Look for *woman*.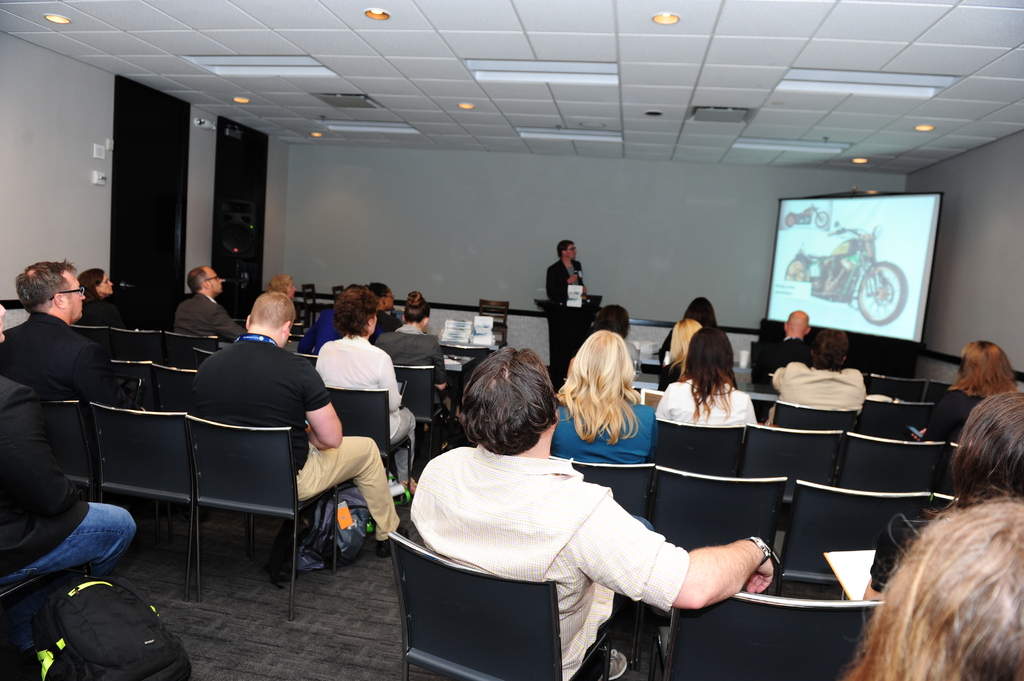
Found: [657, 297, 718, 369].
